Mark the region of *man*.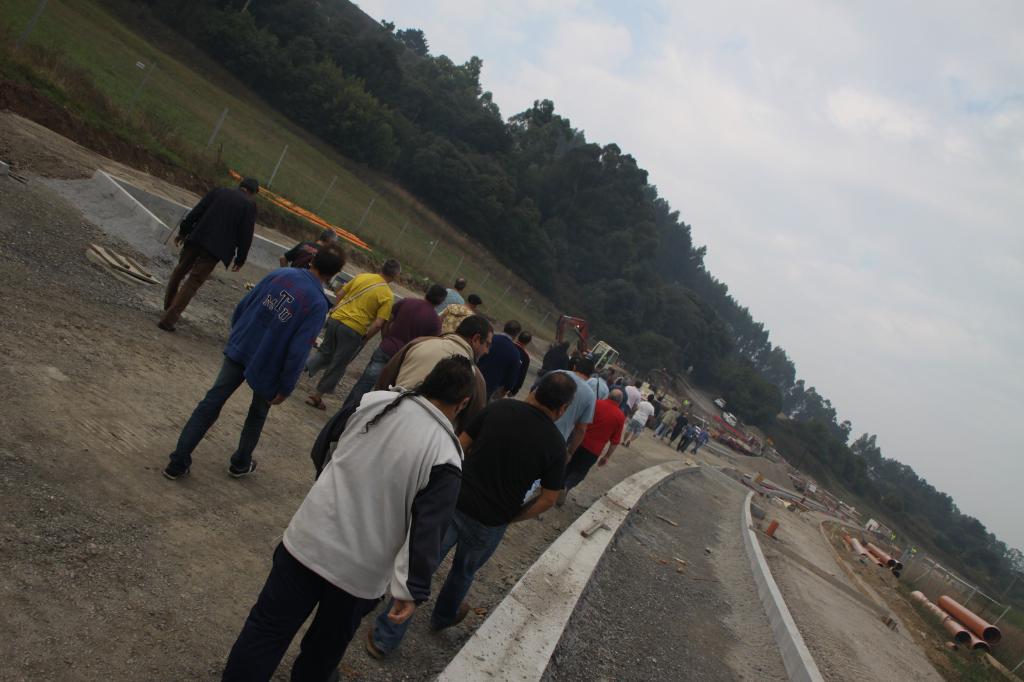
Region: crop(476, 329, 528, 404).
